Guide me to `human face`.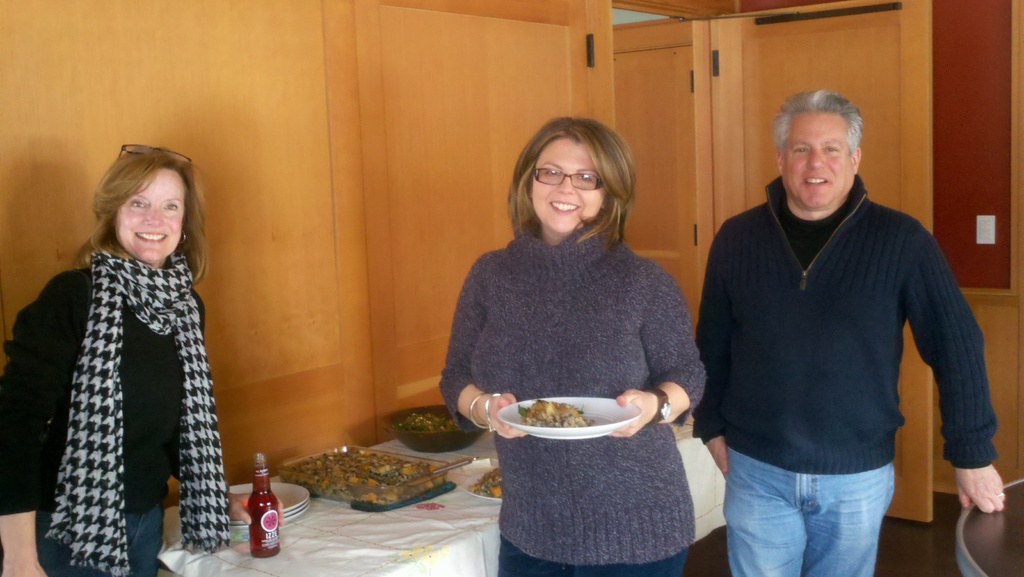
Guidance: [531, 134, 605, 231].
